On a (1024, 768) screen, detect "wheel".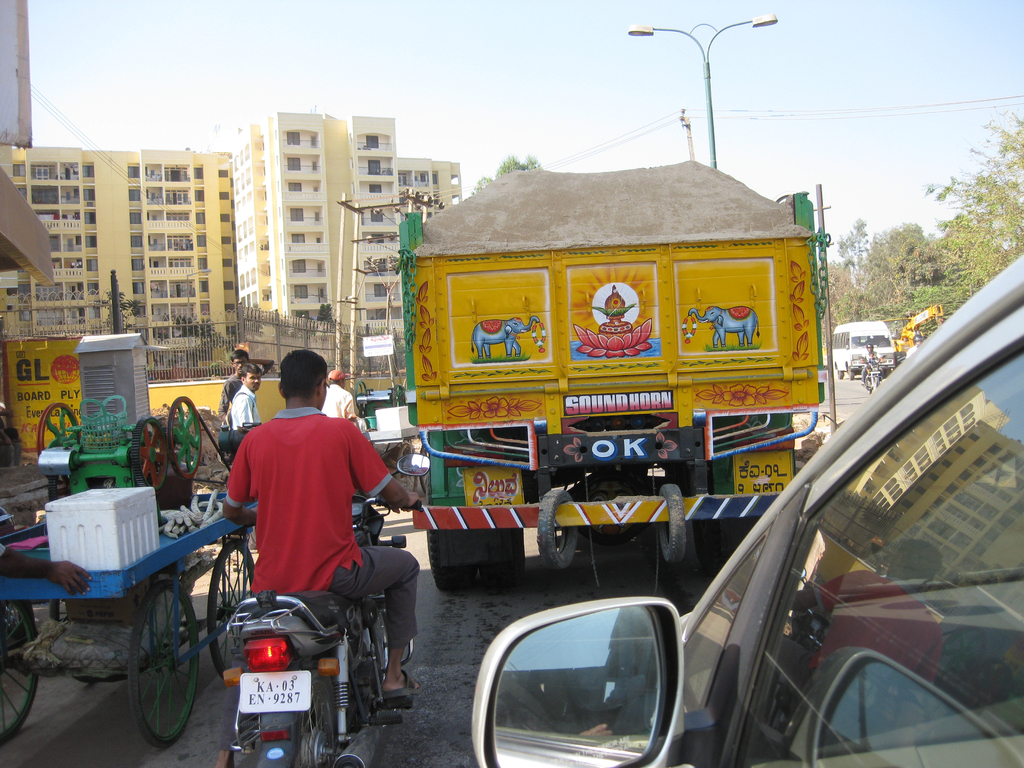
(477, 527, 526, 591).
